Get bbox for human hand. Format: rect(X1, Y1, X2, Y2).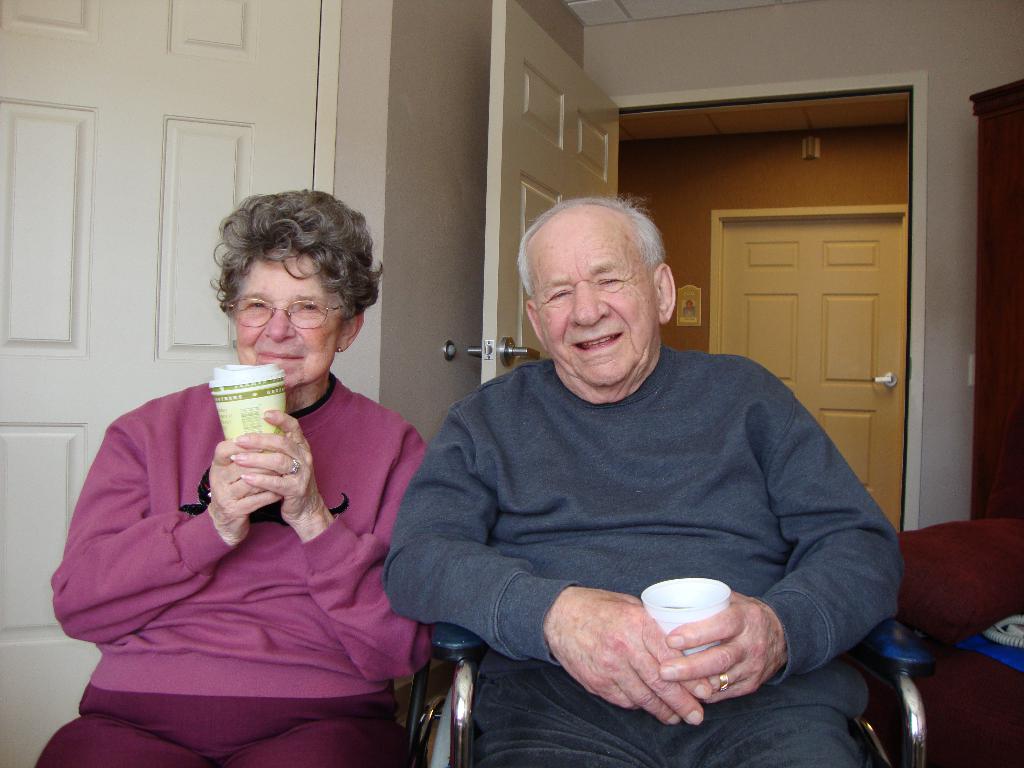
rect(654, 588, 789, 707).
